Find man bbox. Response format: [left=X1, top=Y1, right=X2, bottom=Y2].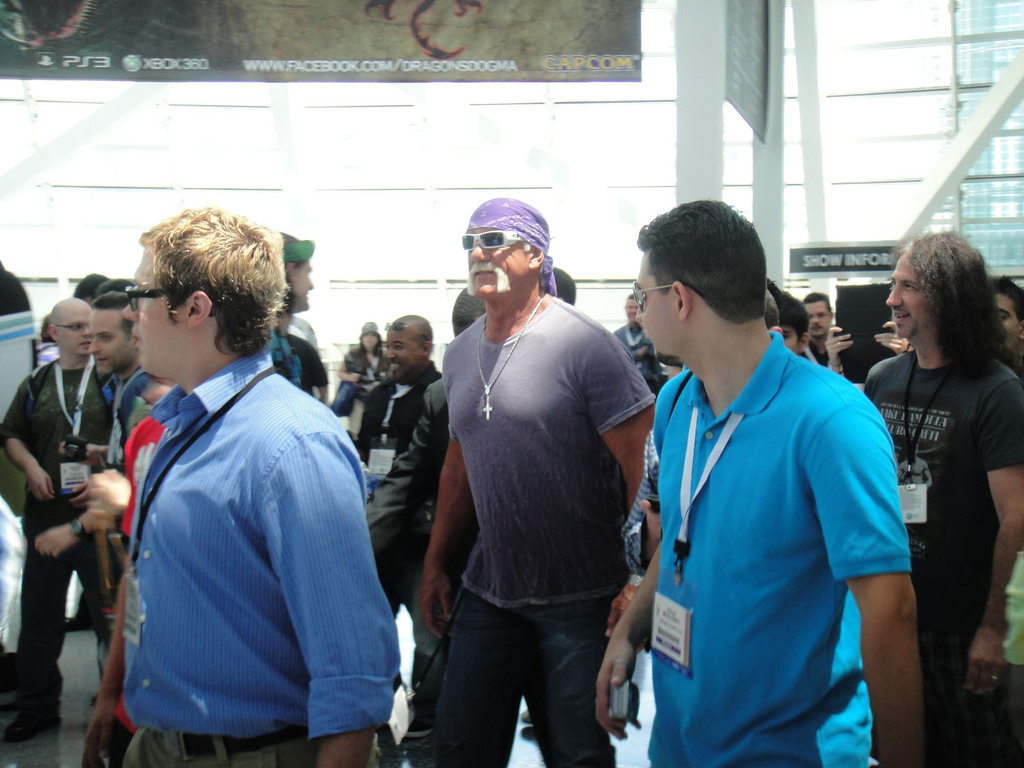
[left=806, top=290, right=835, bottom=367].
